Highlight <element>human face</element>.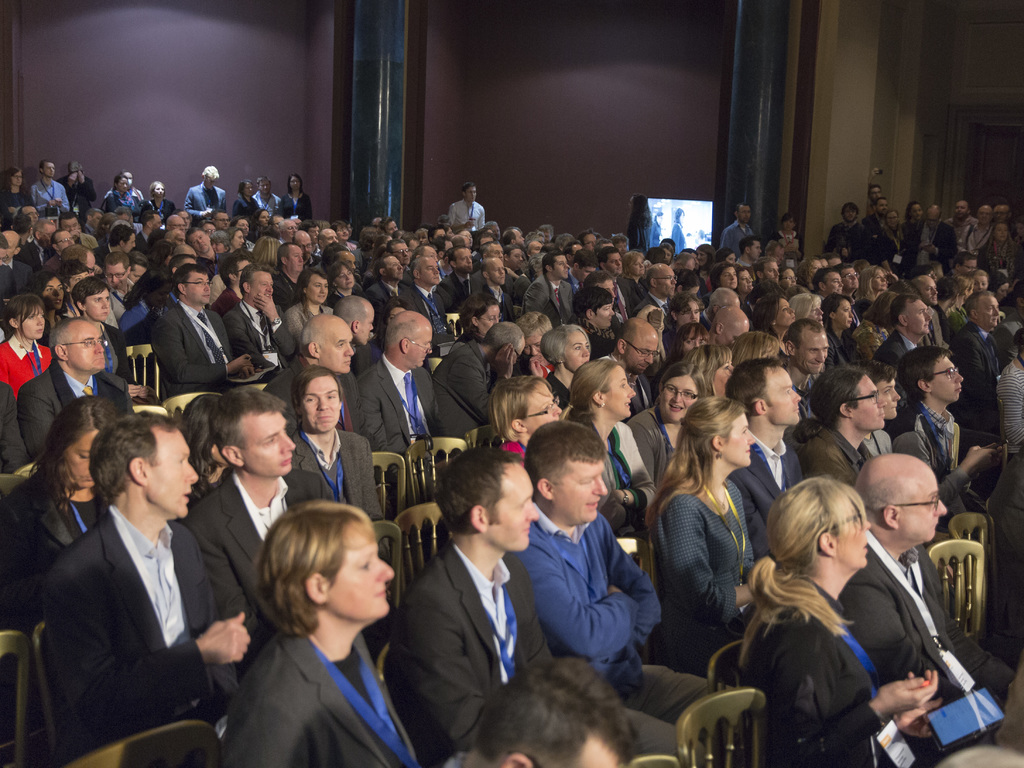
Highlighted region: box(184, 275, 212, 304).
